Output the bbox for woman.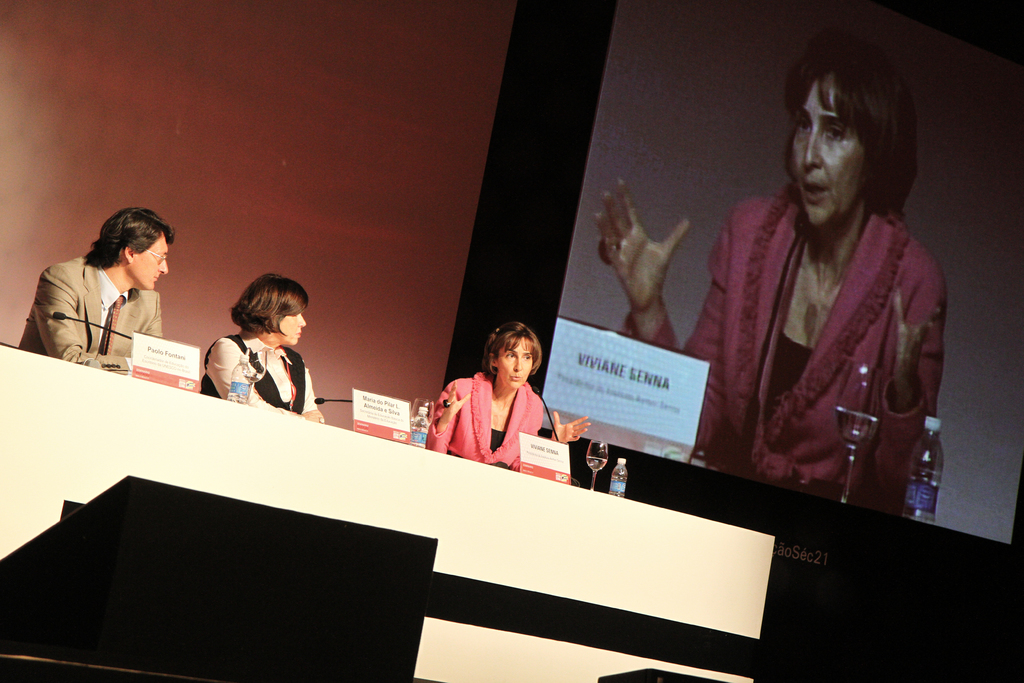
(left=12, top=199, right=174, bottom=370).
